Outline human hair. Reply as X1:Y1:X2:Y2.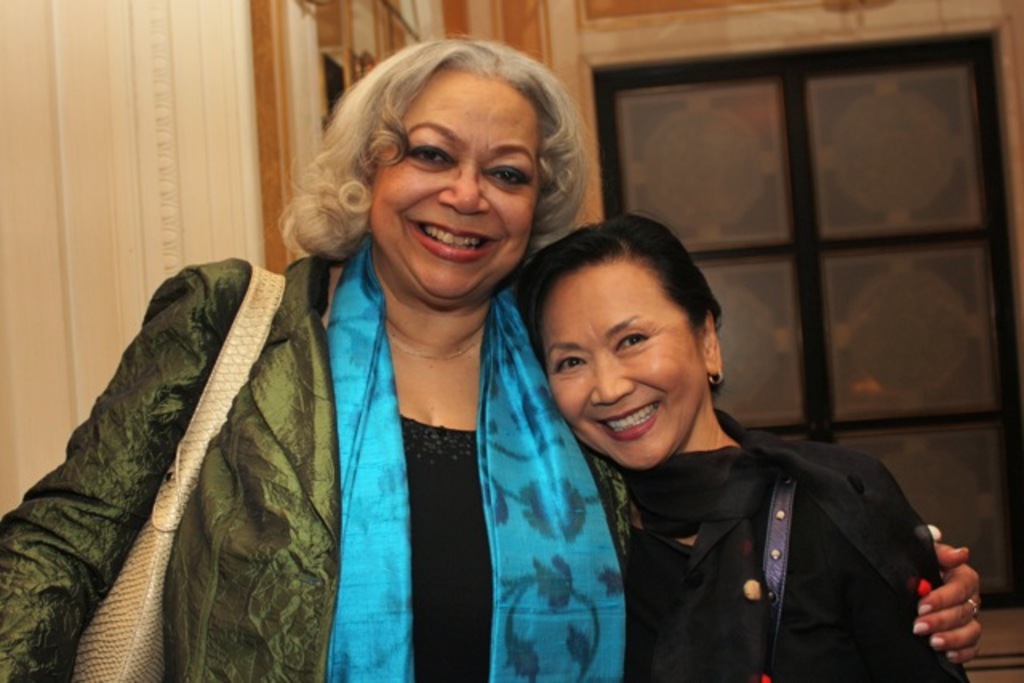
515:208:723:401.
